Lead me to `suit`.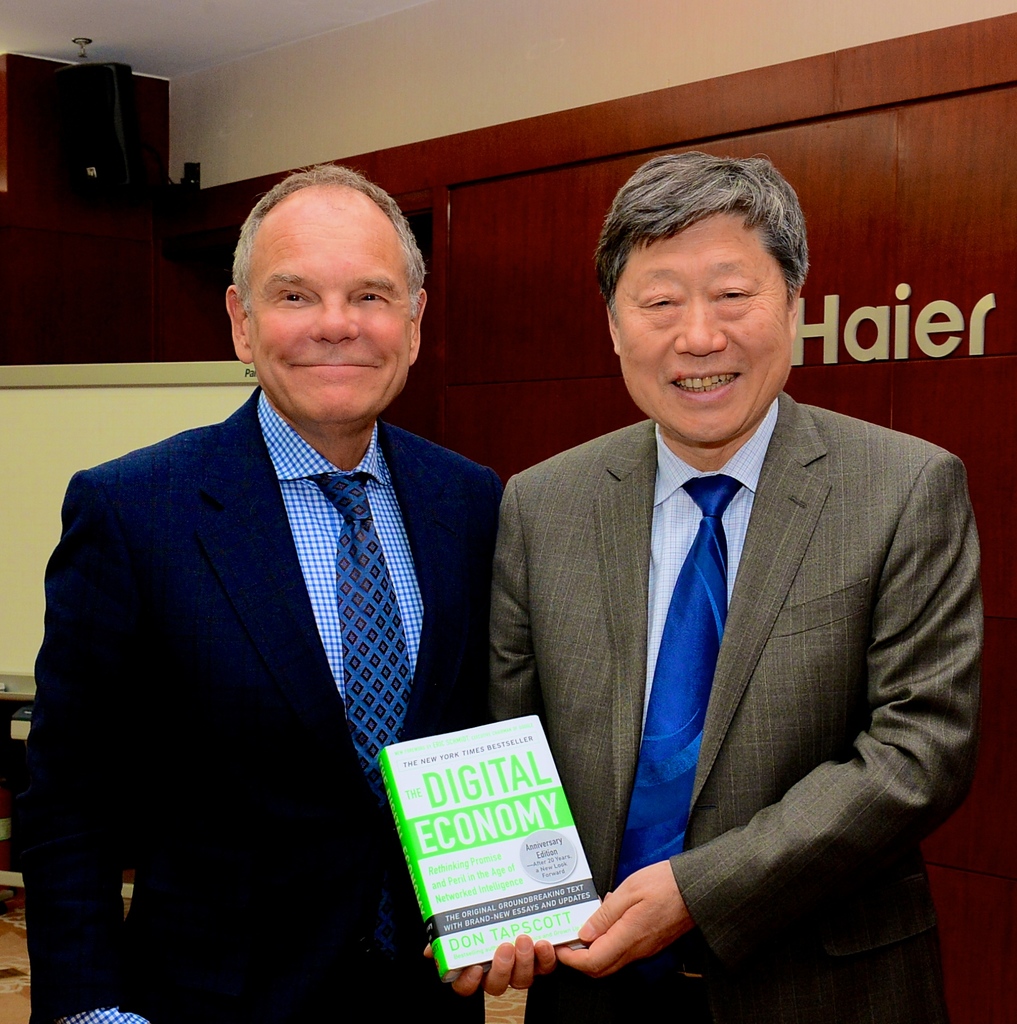
Lead to box=[10, 384, 505, 1023].
